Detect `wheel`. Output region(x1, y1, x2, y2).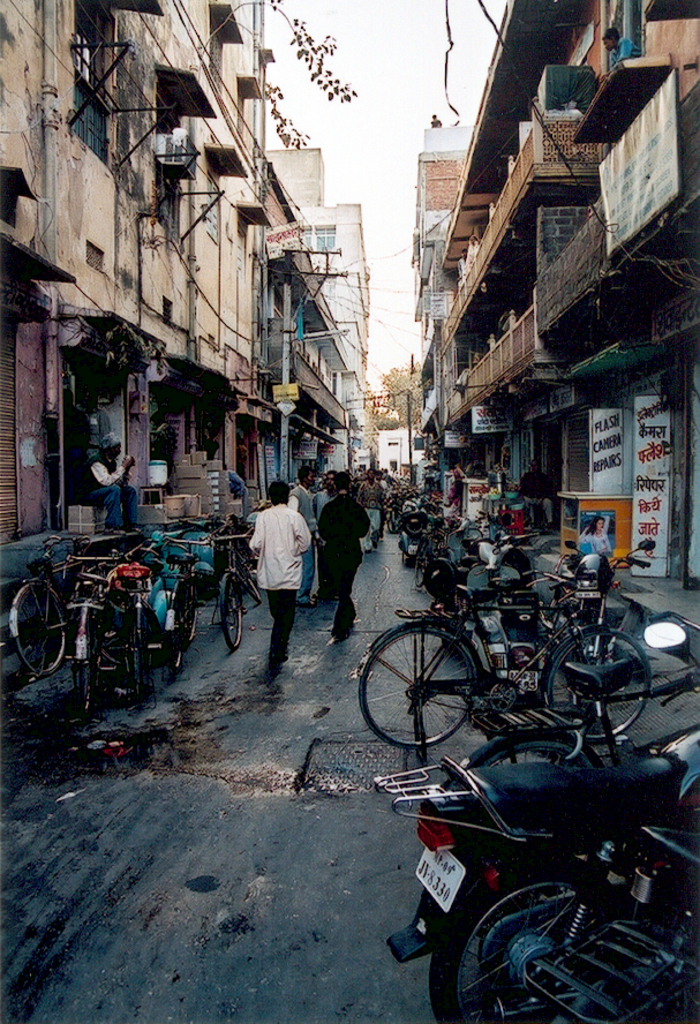
region(422, 557, 454, 600).
